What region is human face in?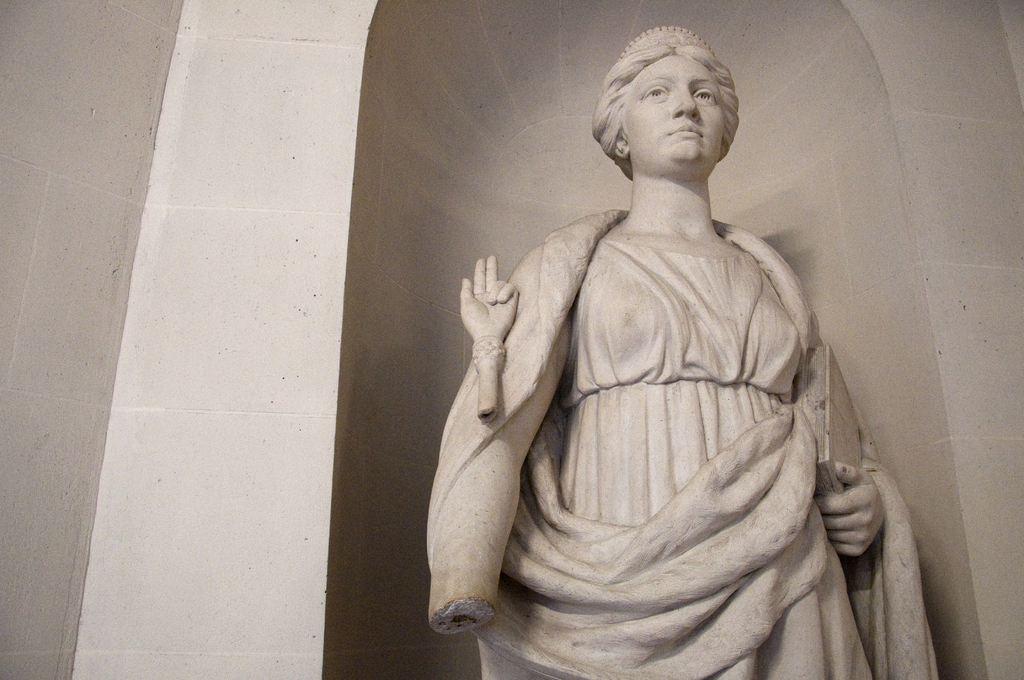
621 54 723 172.
